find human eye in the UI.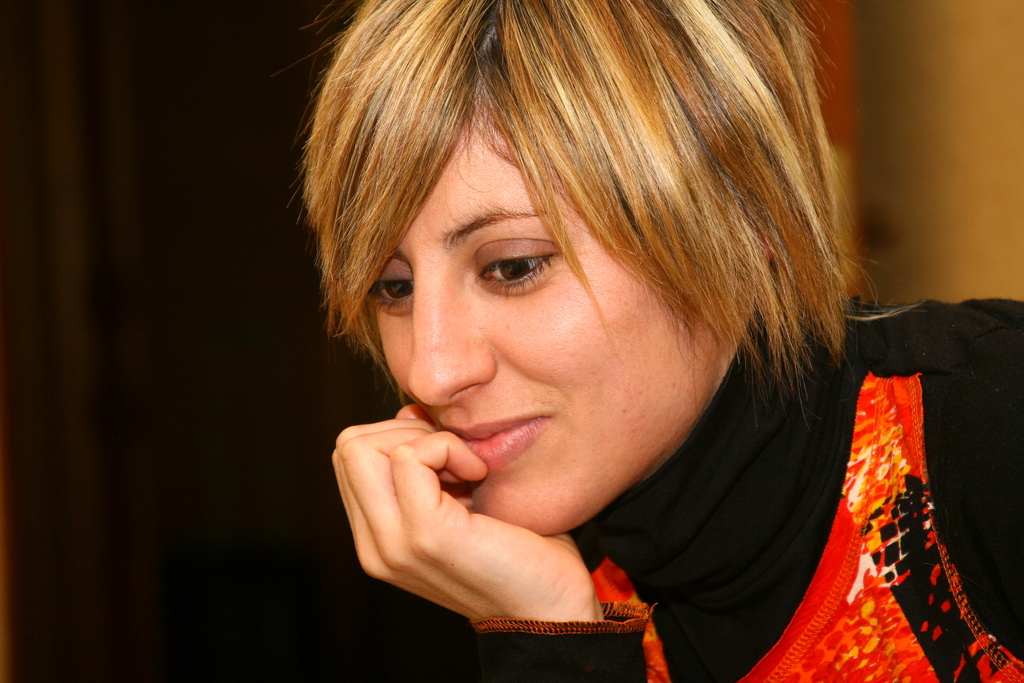
UI element at (471, 230, 570, 295).
